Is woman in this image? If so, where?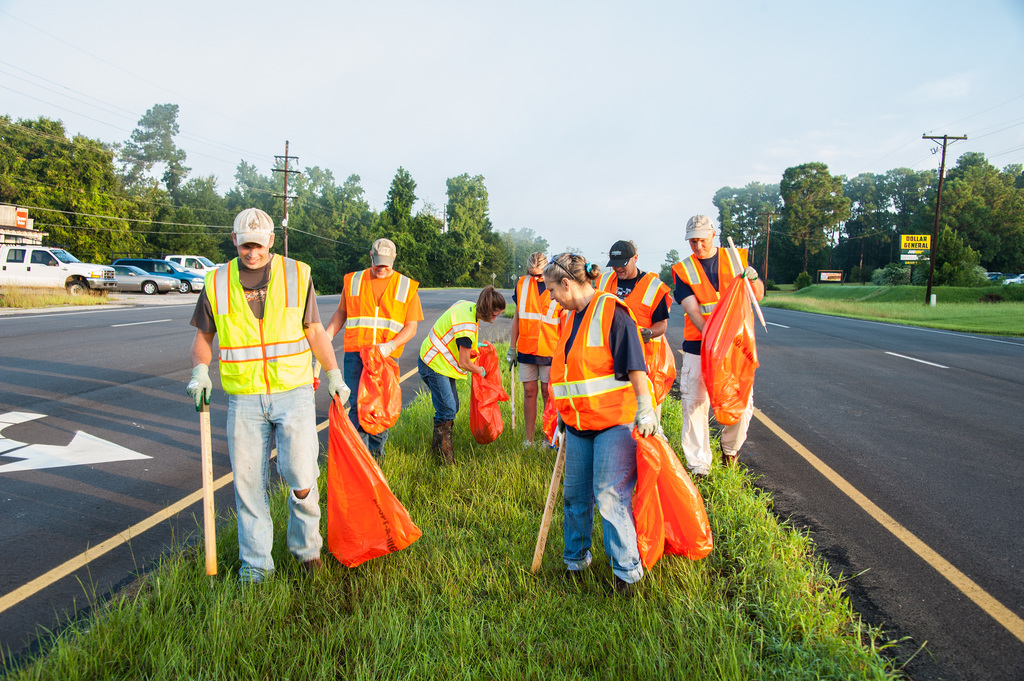
Yes, at detection(504, 240, 573, 446).
